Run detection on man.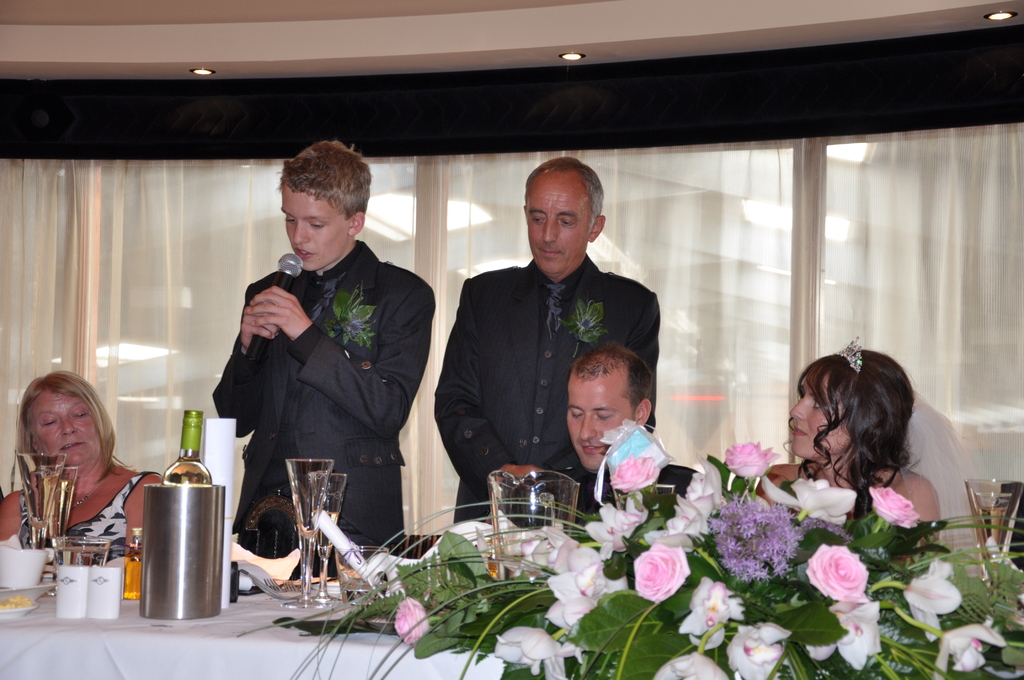
Result: region(514, 344, 700, 531).
